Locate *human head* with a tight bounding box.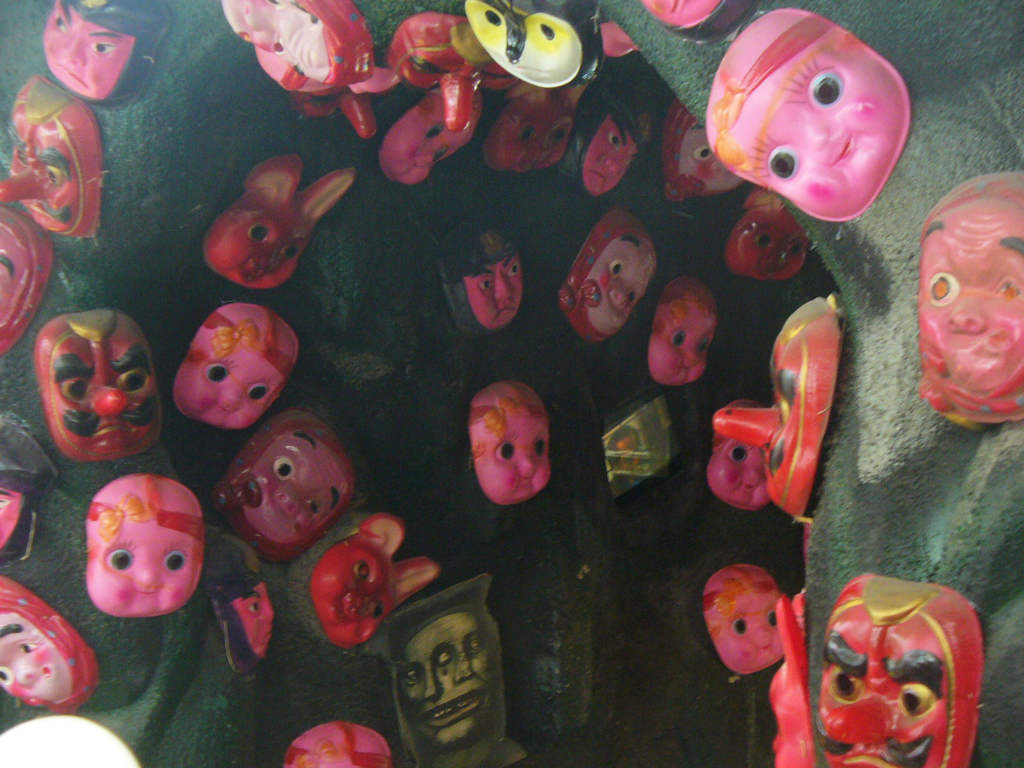
l=32, t=308, r=163, b=468.
